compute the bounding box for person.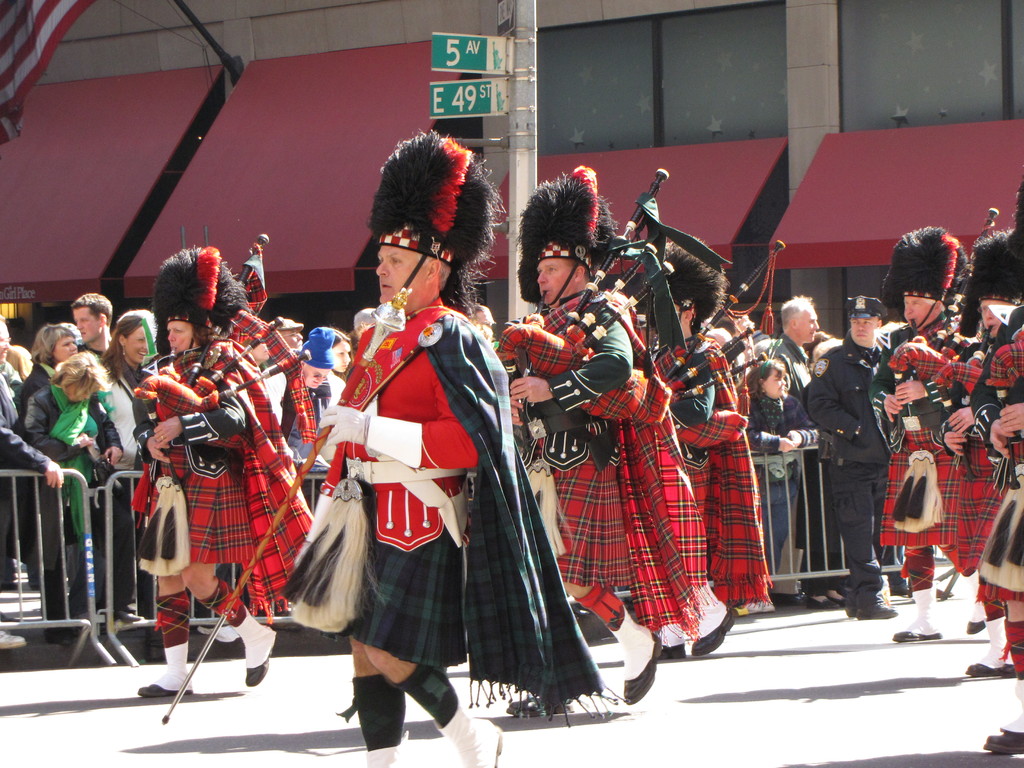
<box>104,310,159,621</box>.
